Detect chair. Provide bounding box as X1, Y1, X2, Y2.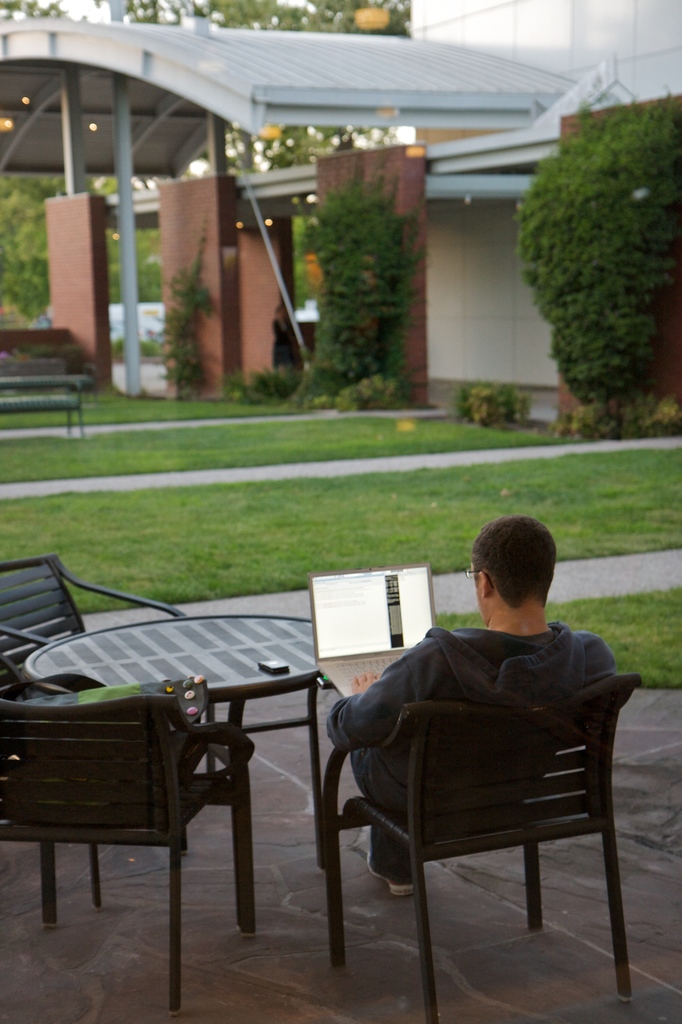
316, 669, 640, 1023.
